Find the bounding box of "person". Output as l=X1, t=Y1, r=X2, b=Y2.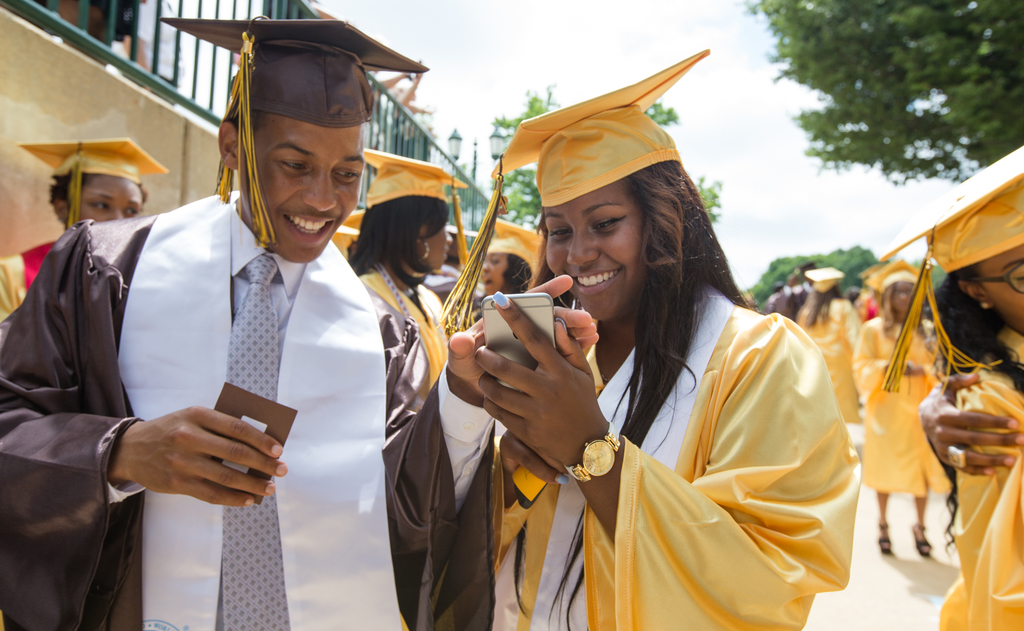
l=1, t=173, r=150, b=316.
